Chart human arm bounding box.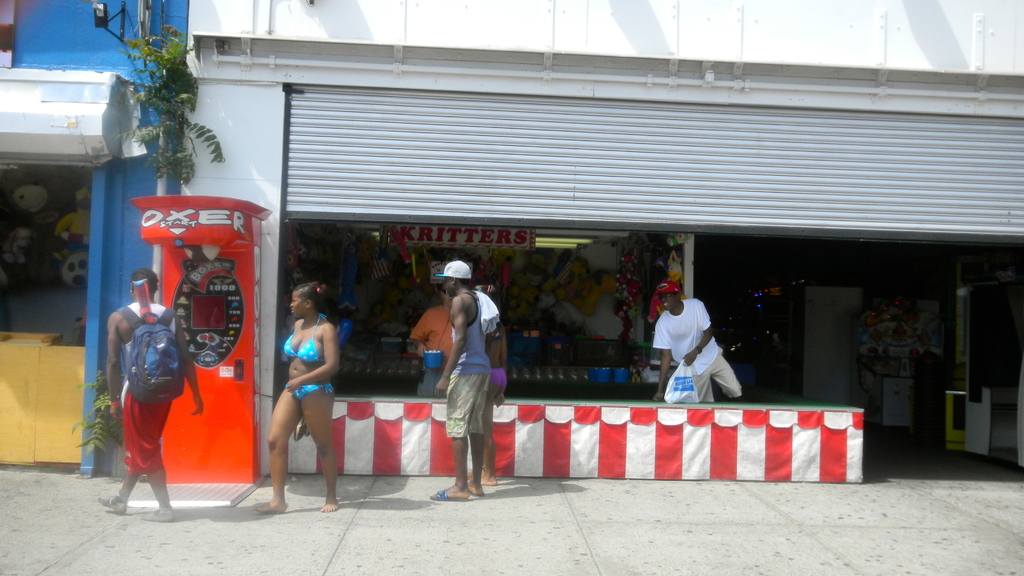
Charted: locate(678, 298, 716, 368).
